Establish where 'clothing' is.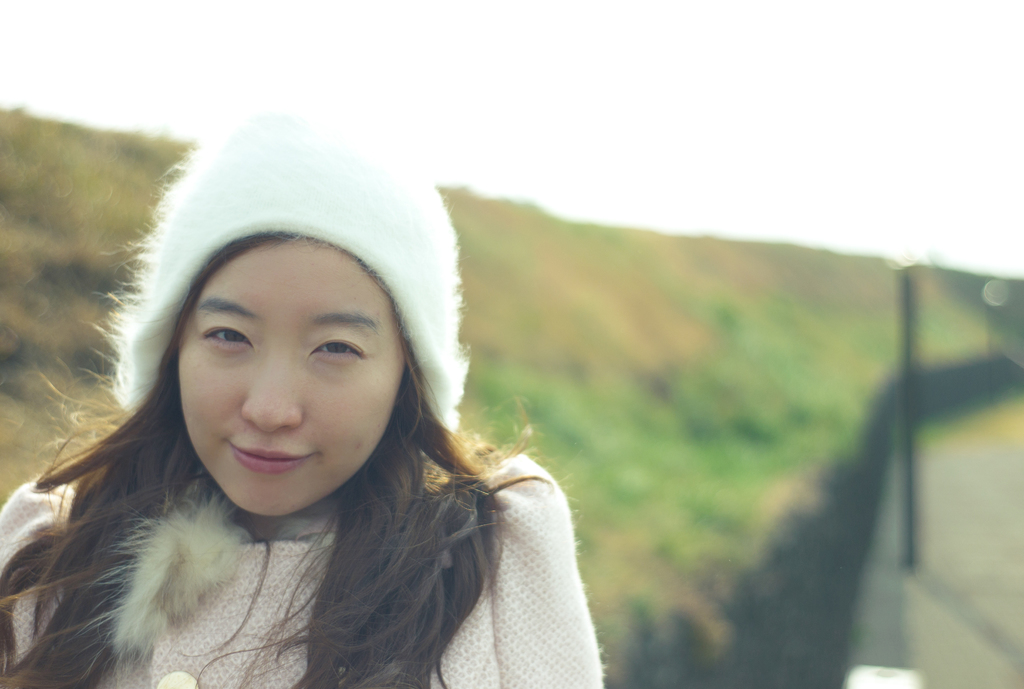
Established at {"left": 0, "top": 371, "right": 597, "bottom": 678}.
